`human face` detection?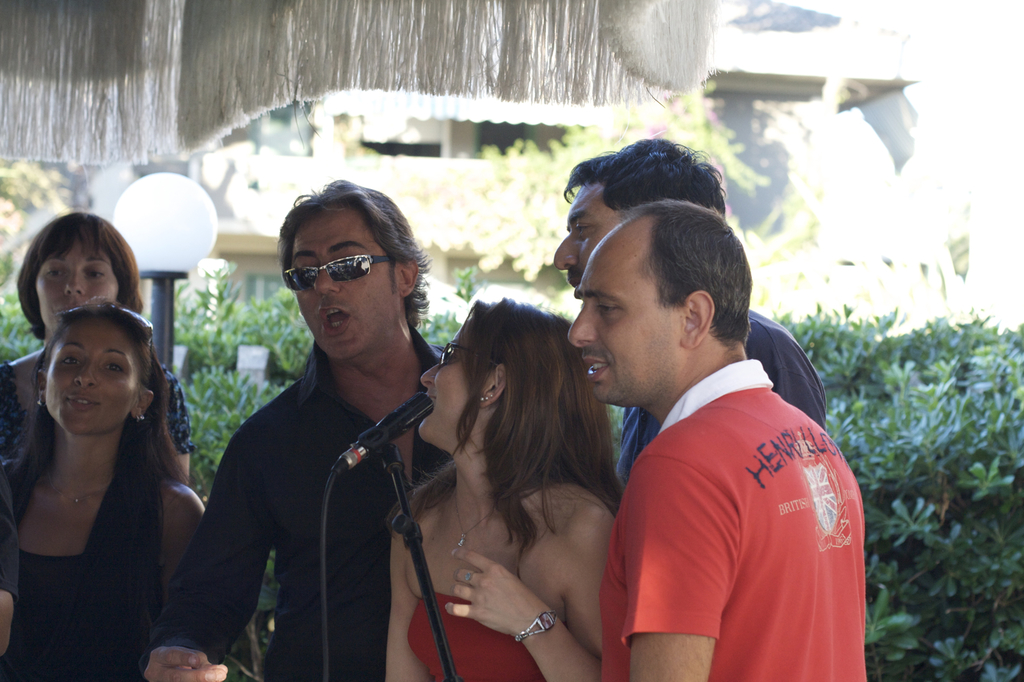
Rect(419, 317, 491, 440)
